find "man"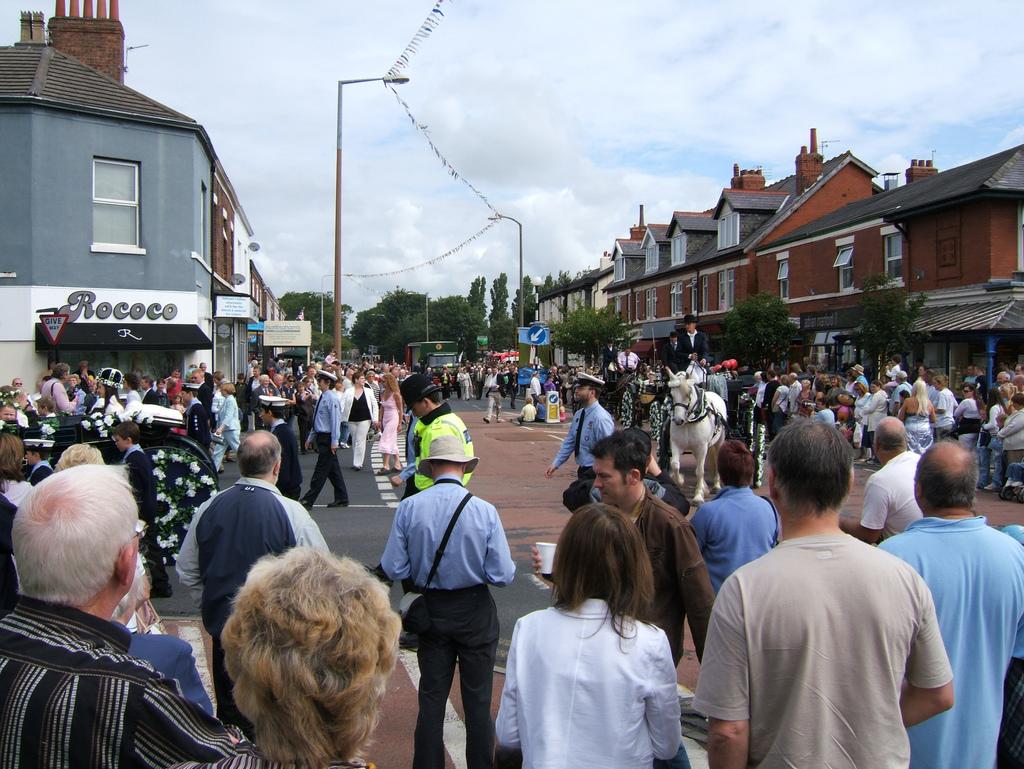
bbox=[483, 364, 506, 425]
